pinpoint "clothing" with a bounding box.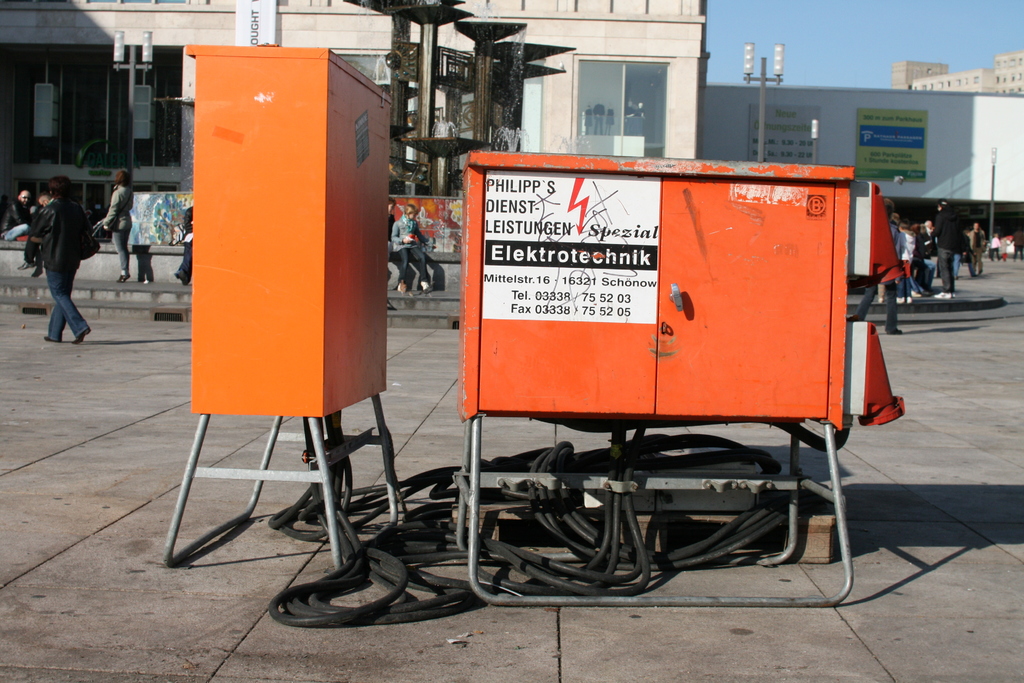
{"x1": 988, "y1": 235, "x2": 996, "y2": 260}.
